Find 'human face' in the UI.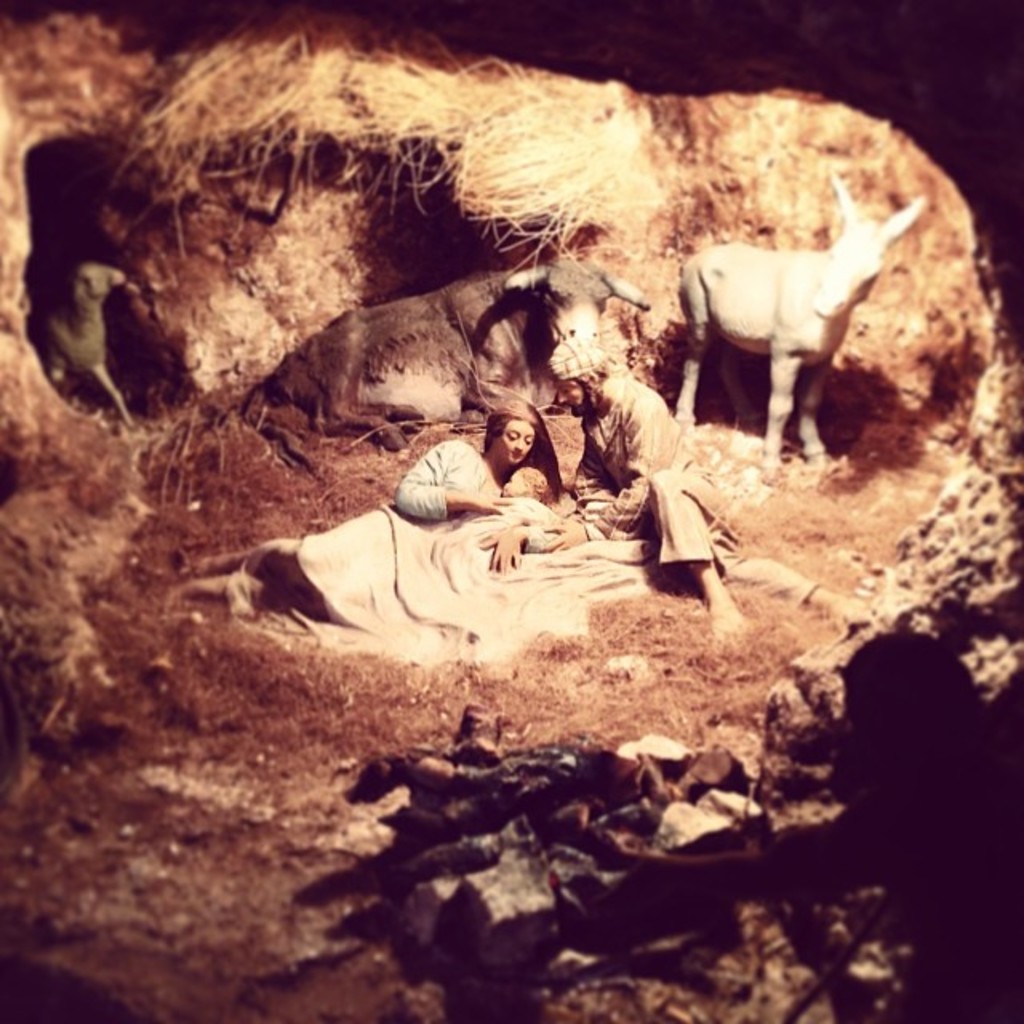
UI element at bbox(563, 373, 590, 414).
